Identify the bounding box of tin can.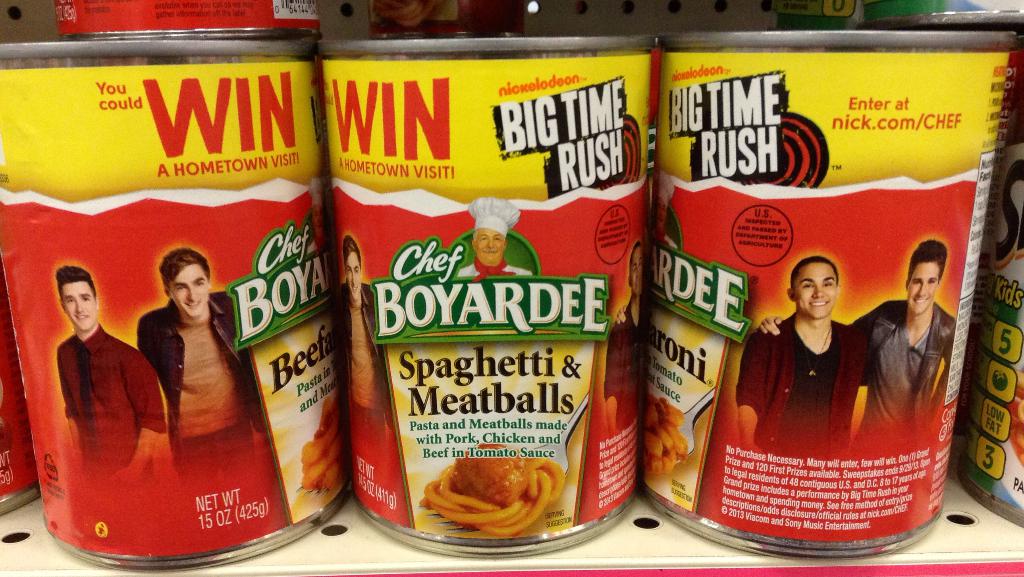
region(56, 0, 321, 35).
